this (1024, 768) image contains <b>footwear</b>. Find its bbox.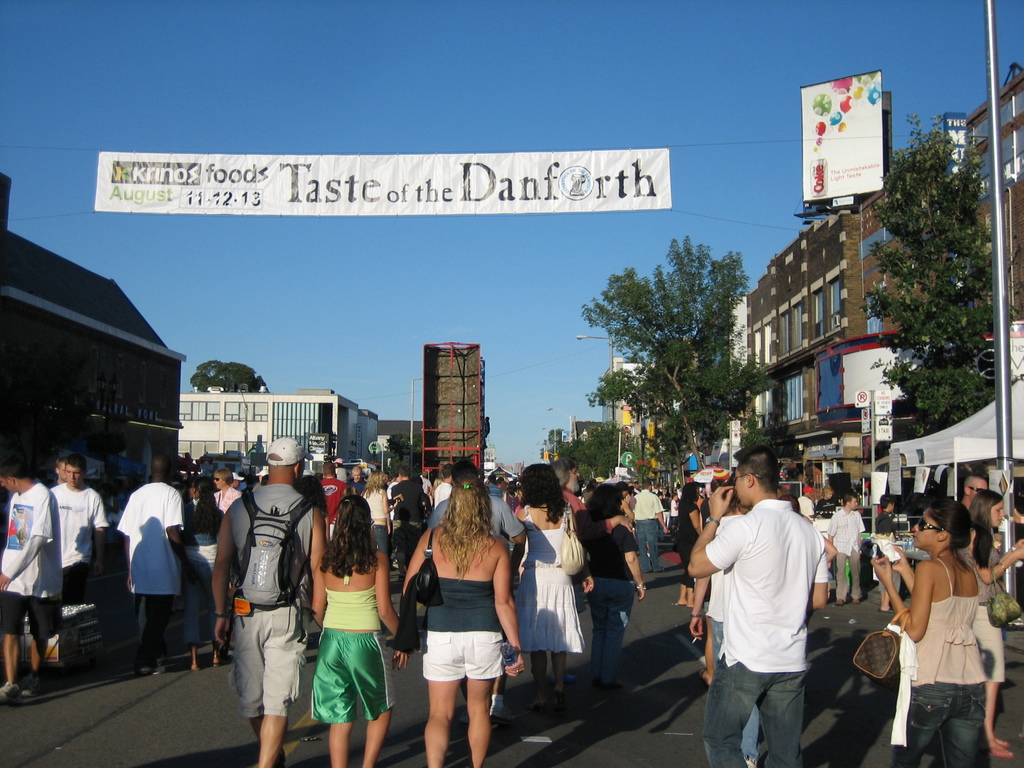
(left=18, top=673, right=40, bottom=696).
